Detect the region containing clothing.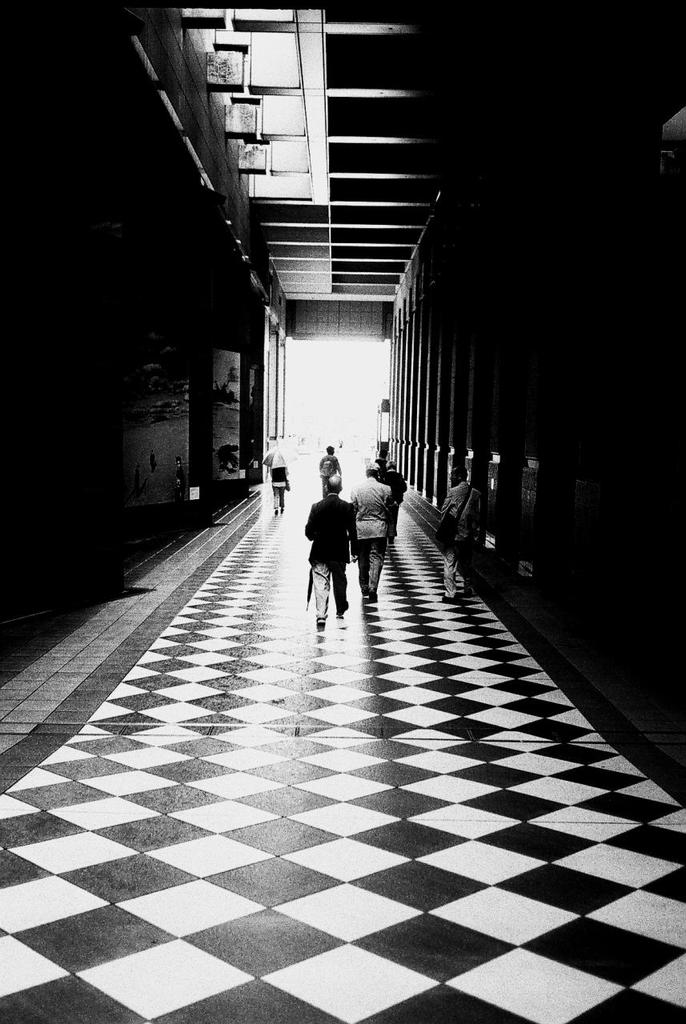
crop(435, 472, 487, 585).
